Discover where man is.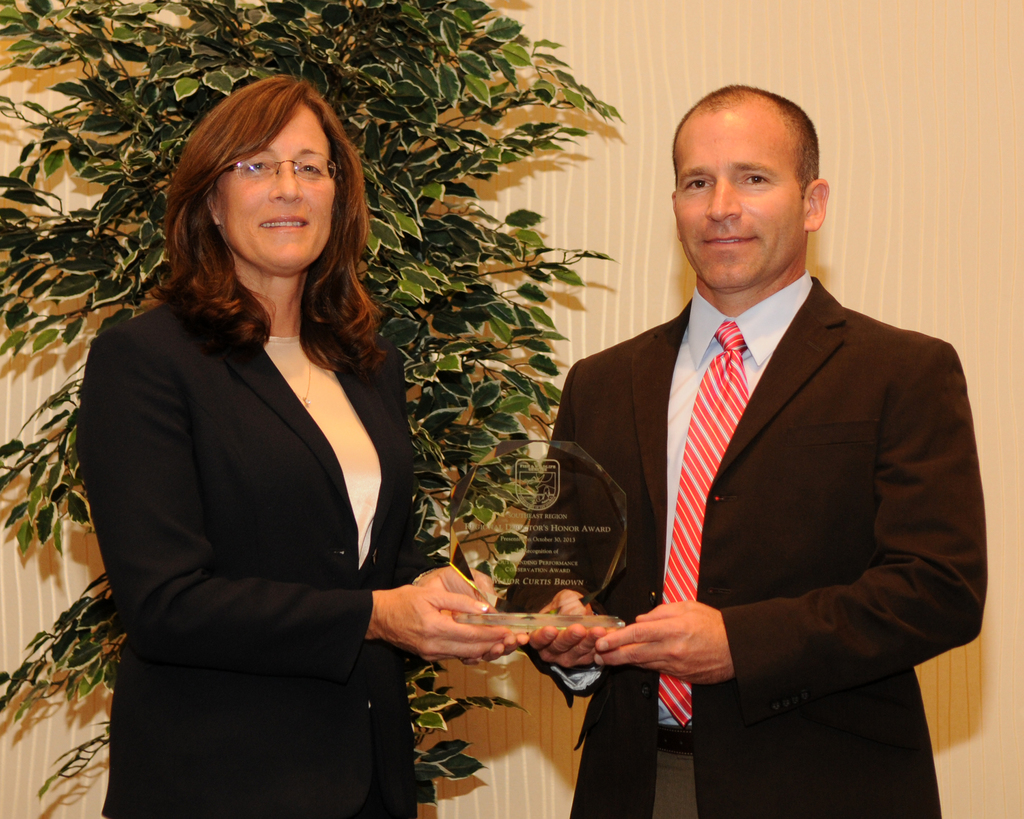
Discovered at (x1=529, y1=83, x2=971, y2=811).
